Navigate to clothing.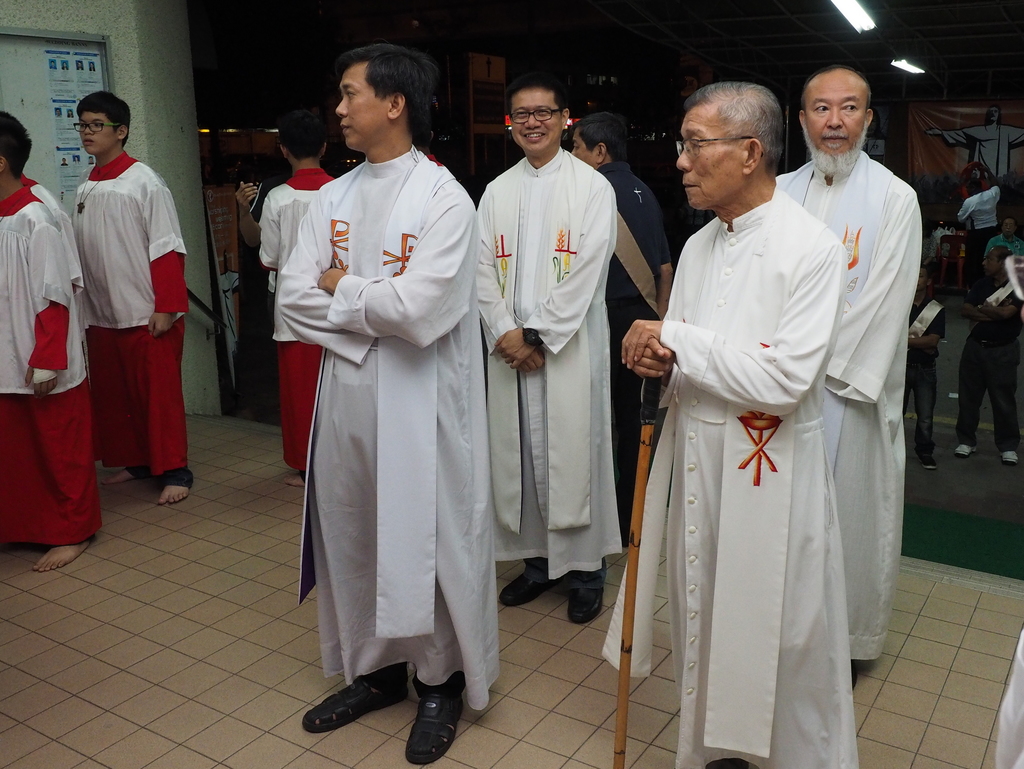
Navigation target: 599:182:848:764.
